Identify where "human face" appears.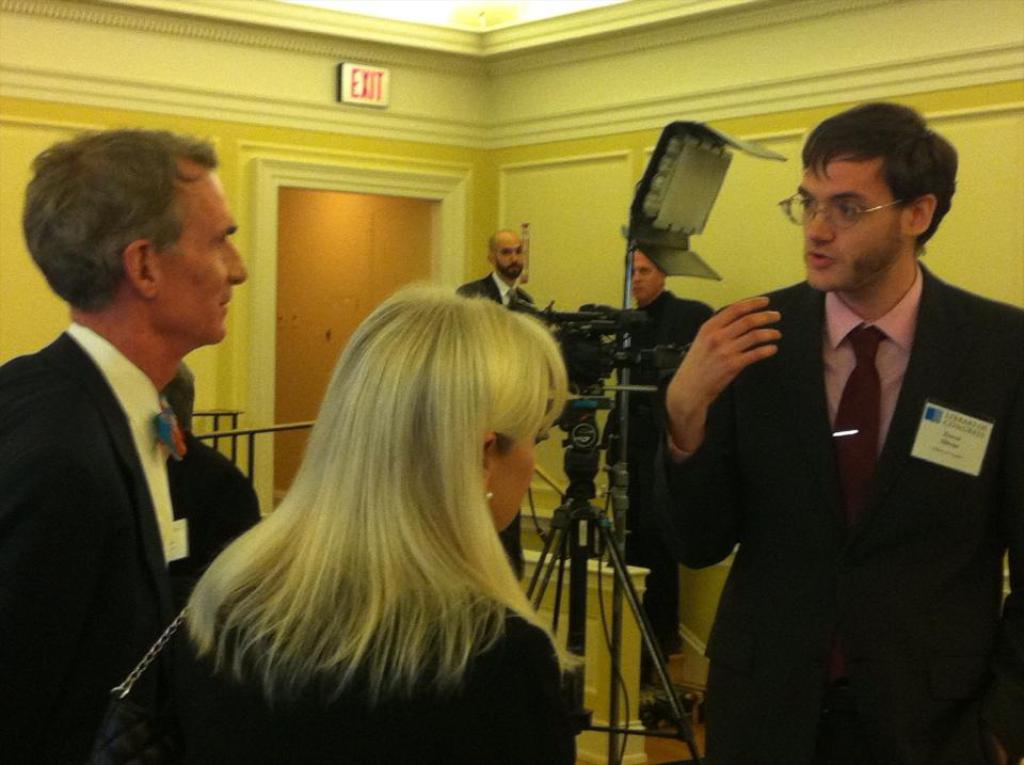
Appears at bbox(800, 149, 909, 287).
